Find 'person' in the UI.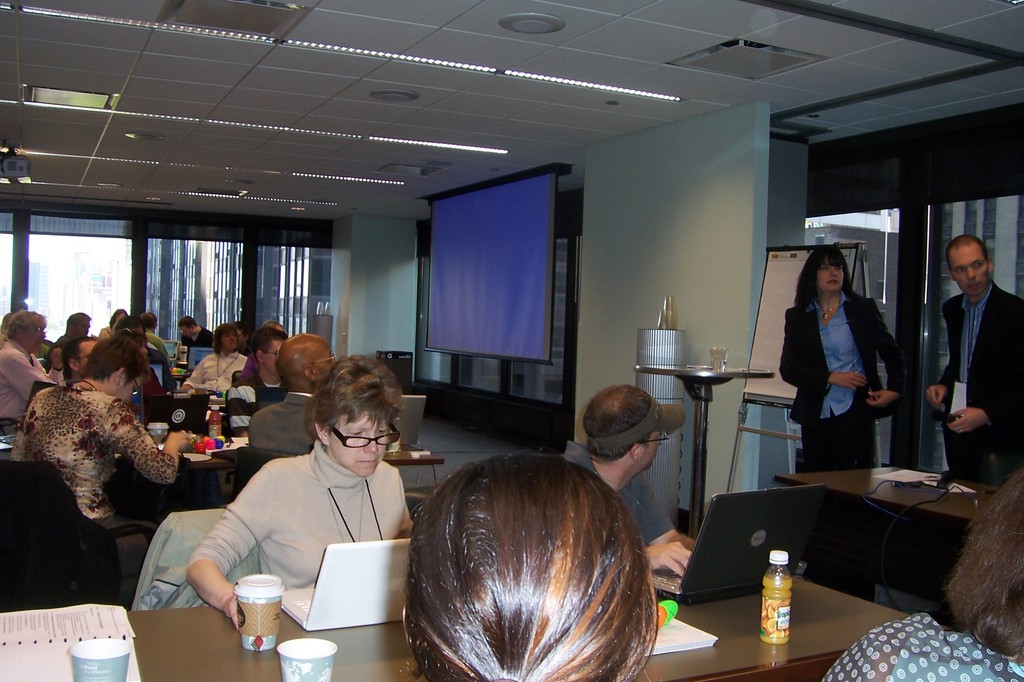
UI element at [184, 353, 419, 629].
